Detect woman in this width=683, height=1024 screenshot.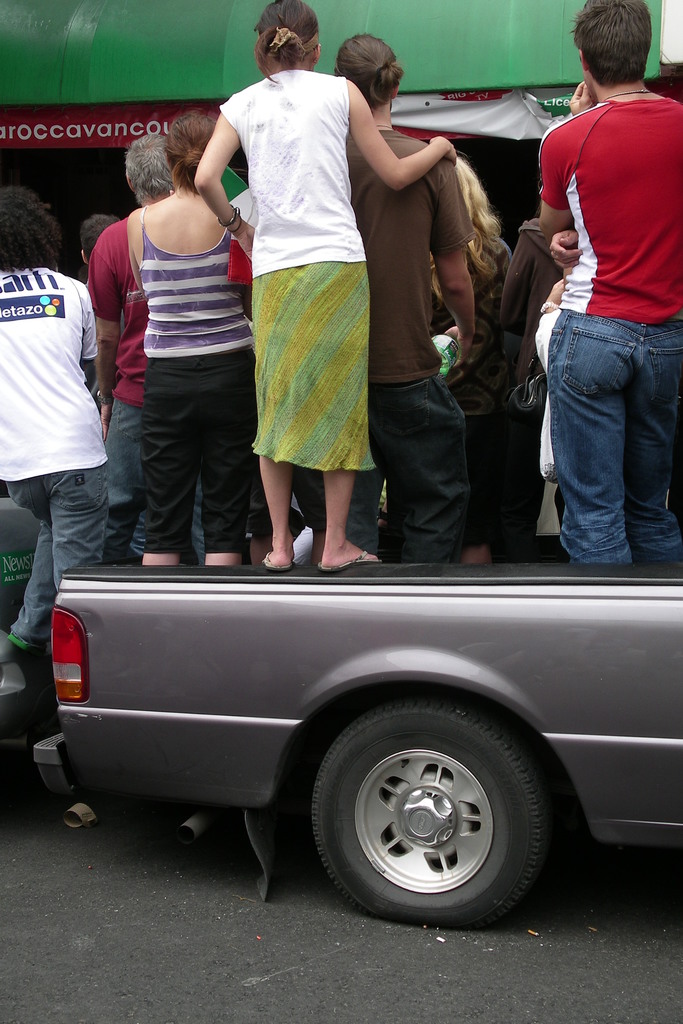
Detection: crop(194, 0, 465, 566).
